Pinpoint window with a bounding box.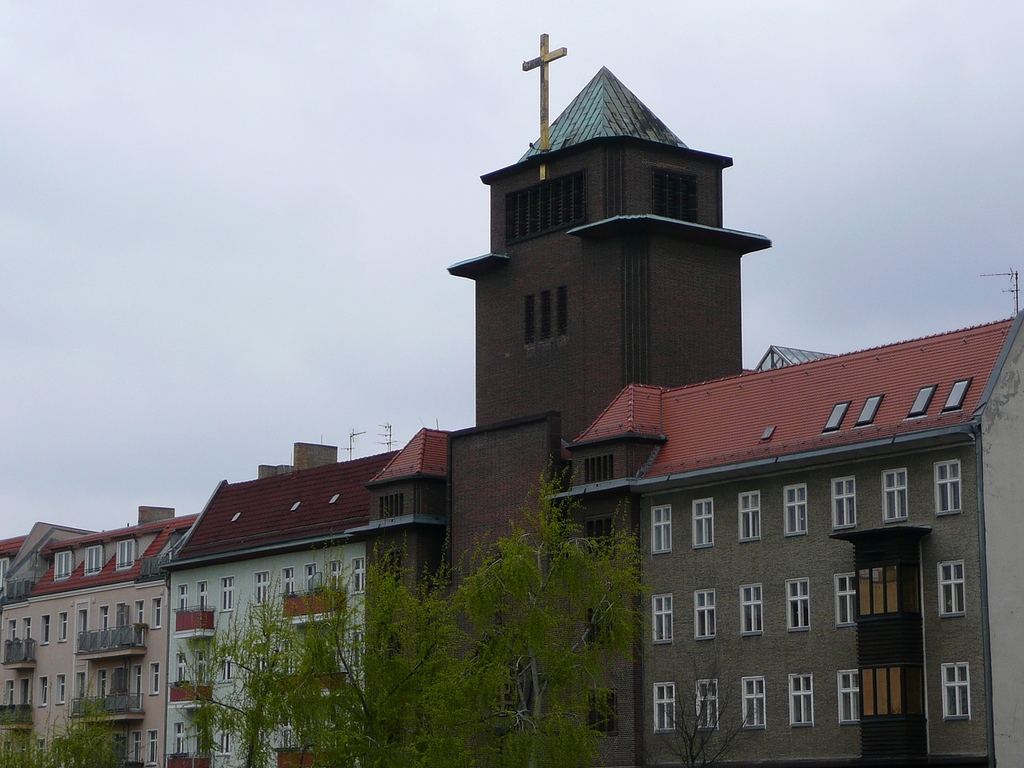
{"x1": 220, "y1": 719, "x2": 230, "y2": 757}.
